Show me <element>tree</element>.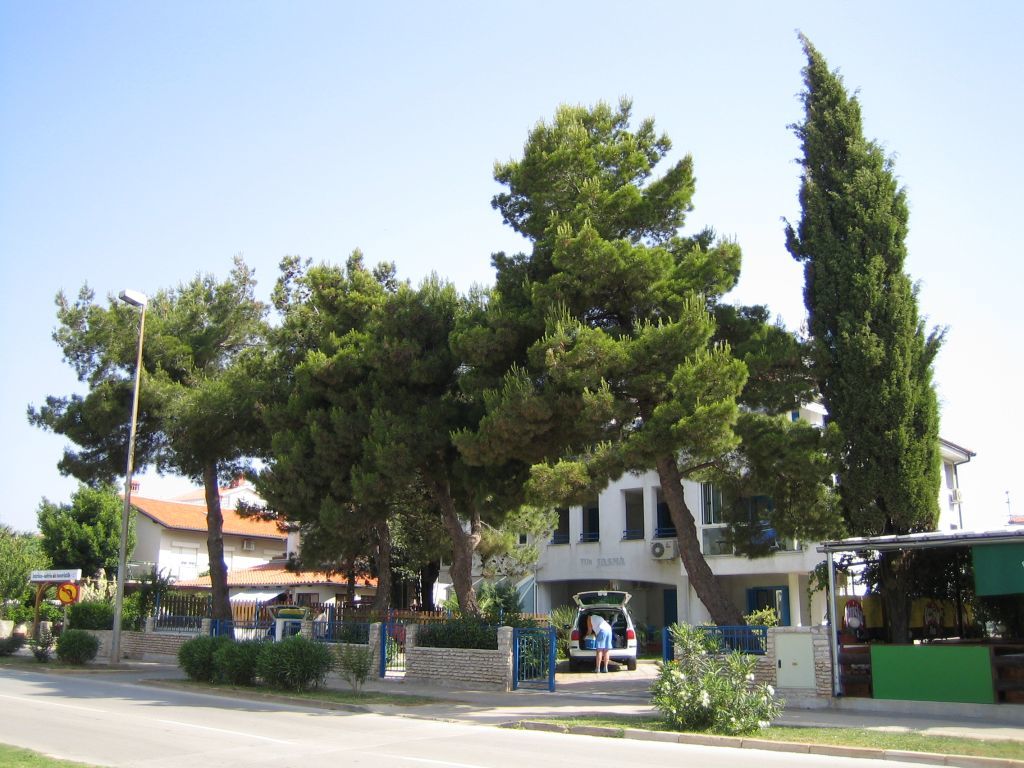
<element>tree</element> is here: (29,251,301,666).
